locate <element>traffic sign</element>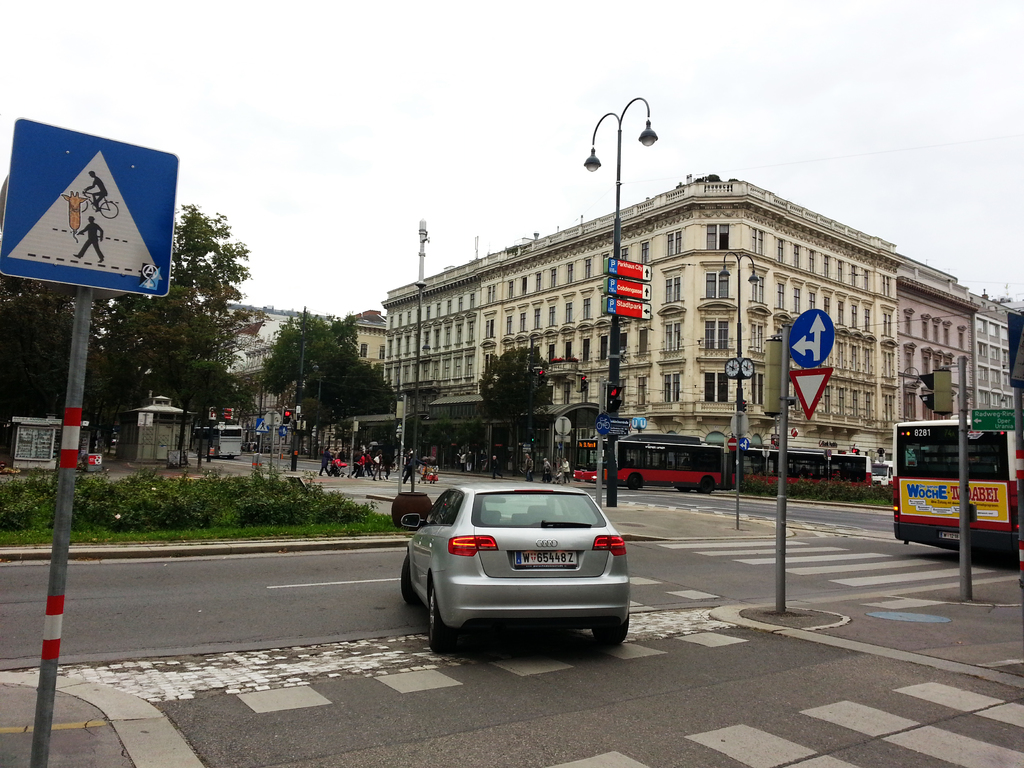
(726,438,737,454)
